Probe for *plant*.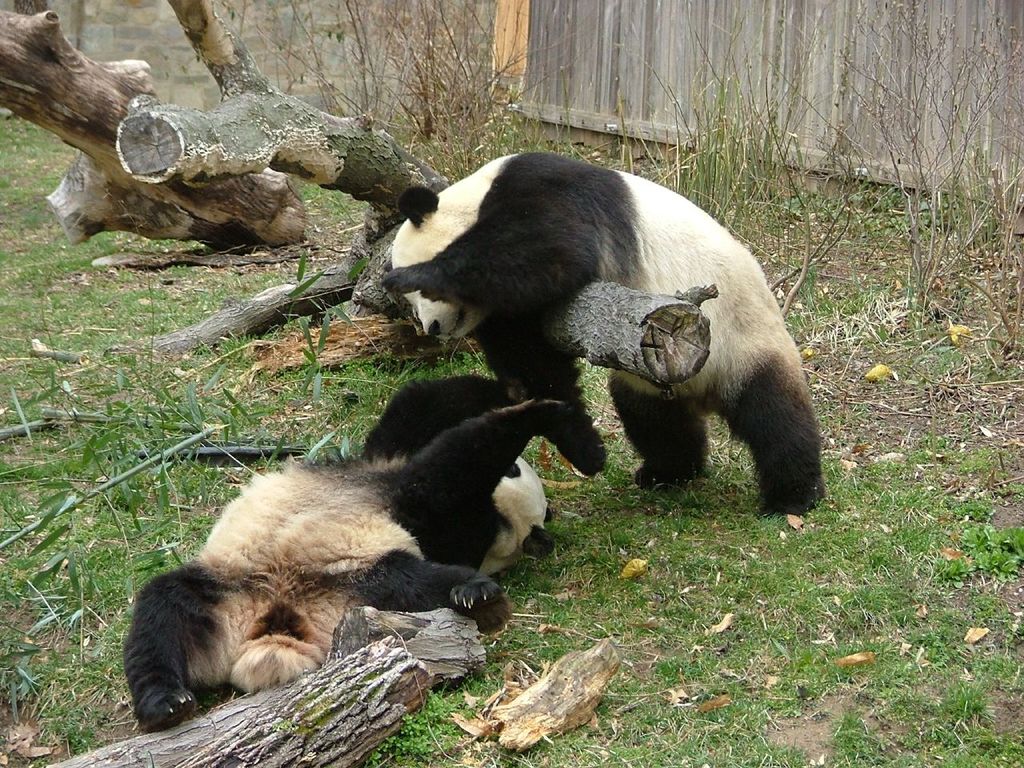
Probe result: l=626, t=10, r=871, b=298.
